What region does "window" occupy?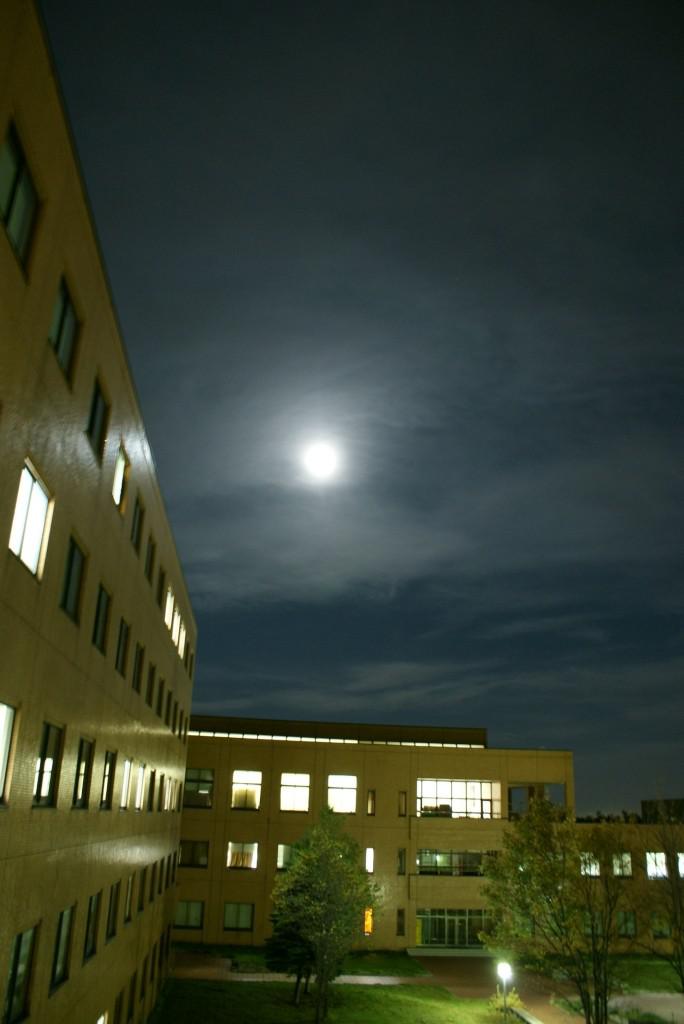
327, 771, 361, 812.
